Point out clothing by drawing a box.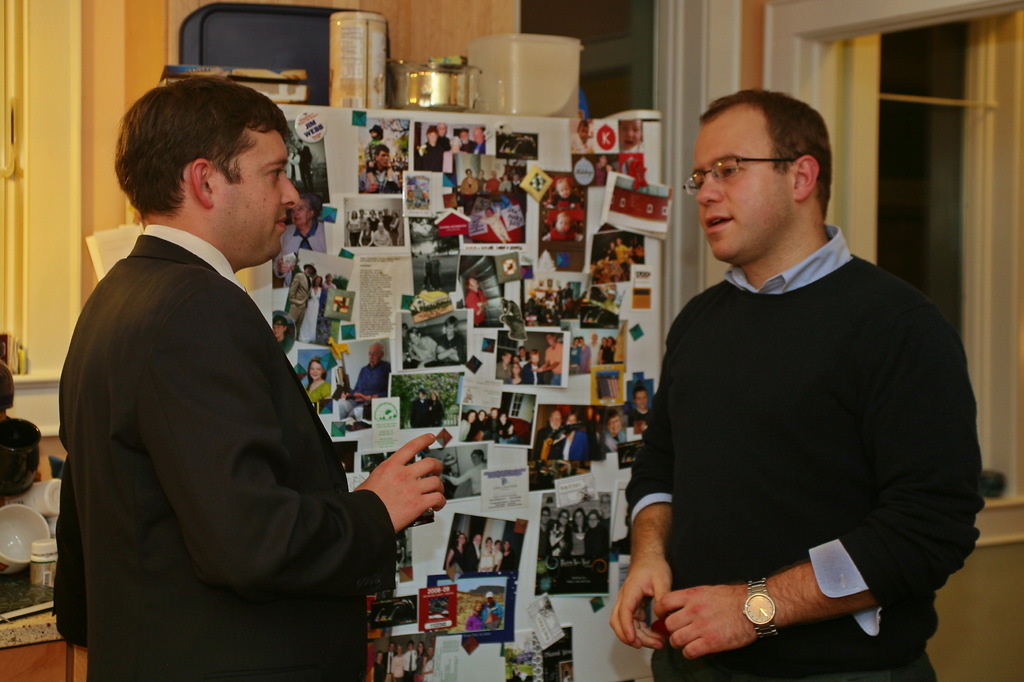
region(493, 361, 512, 377).
